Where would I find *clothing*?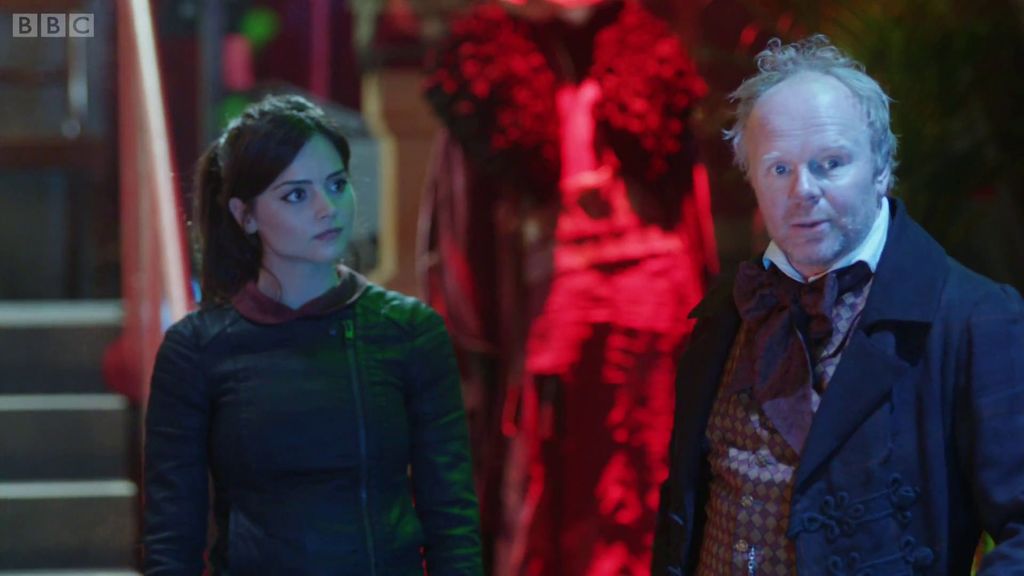
At box=[143, 254, 483, 575].
